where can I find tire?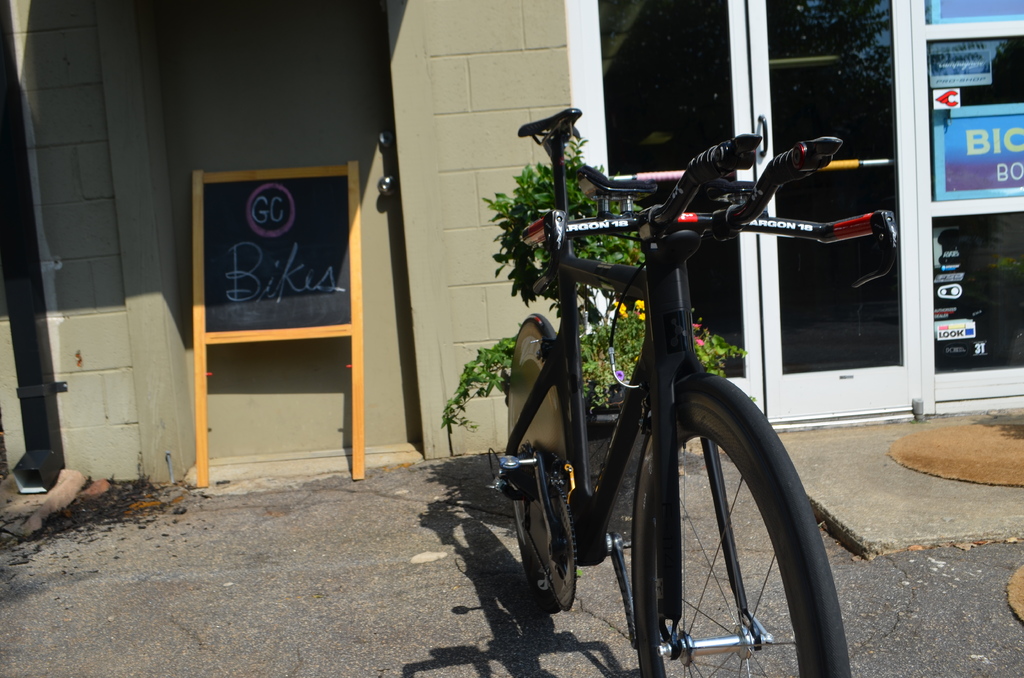
You can find it at bbox=[605, 387, 825, 670].
